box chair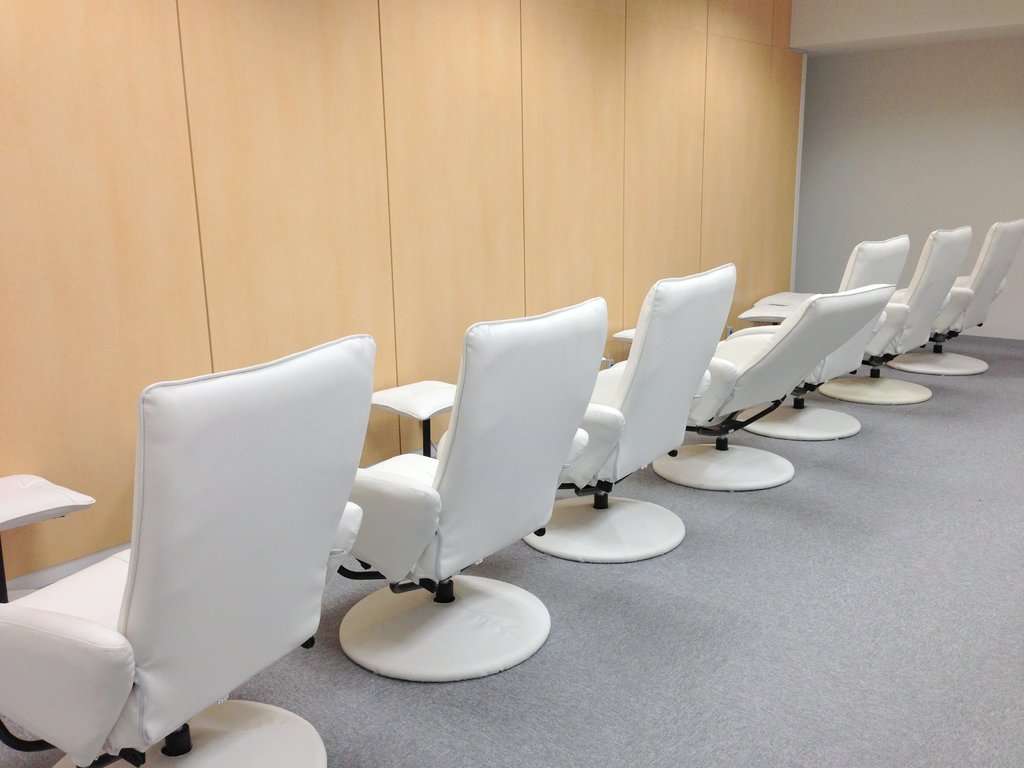
[x1=941, y1=220, x2=1023, y2=374]
